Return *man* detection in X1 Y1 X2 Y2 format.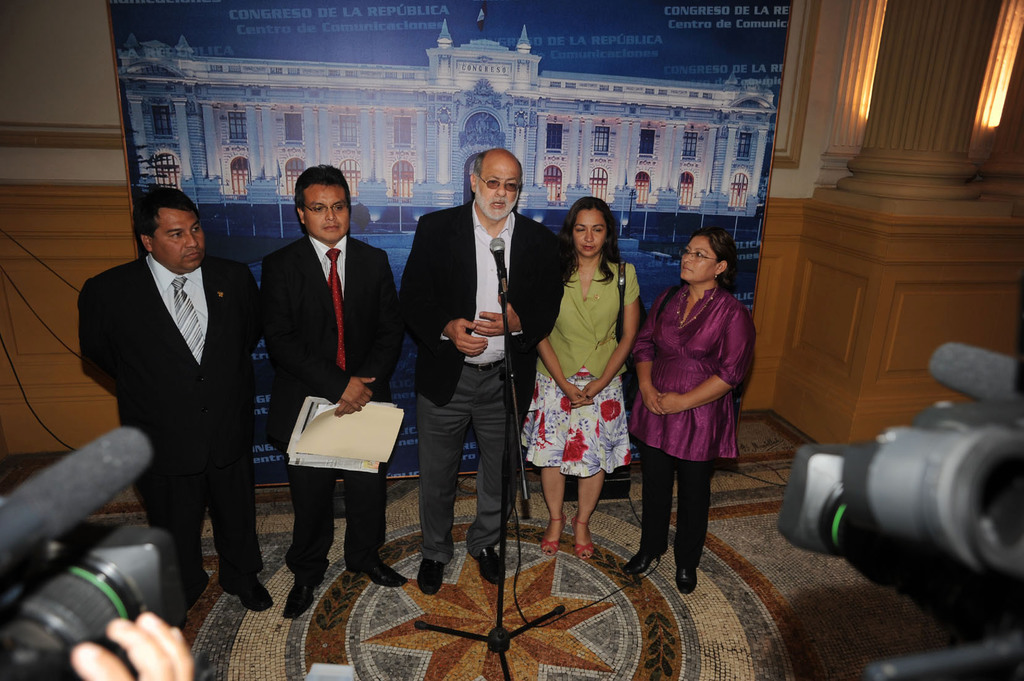
263 156 405 617.
